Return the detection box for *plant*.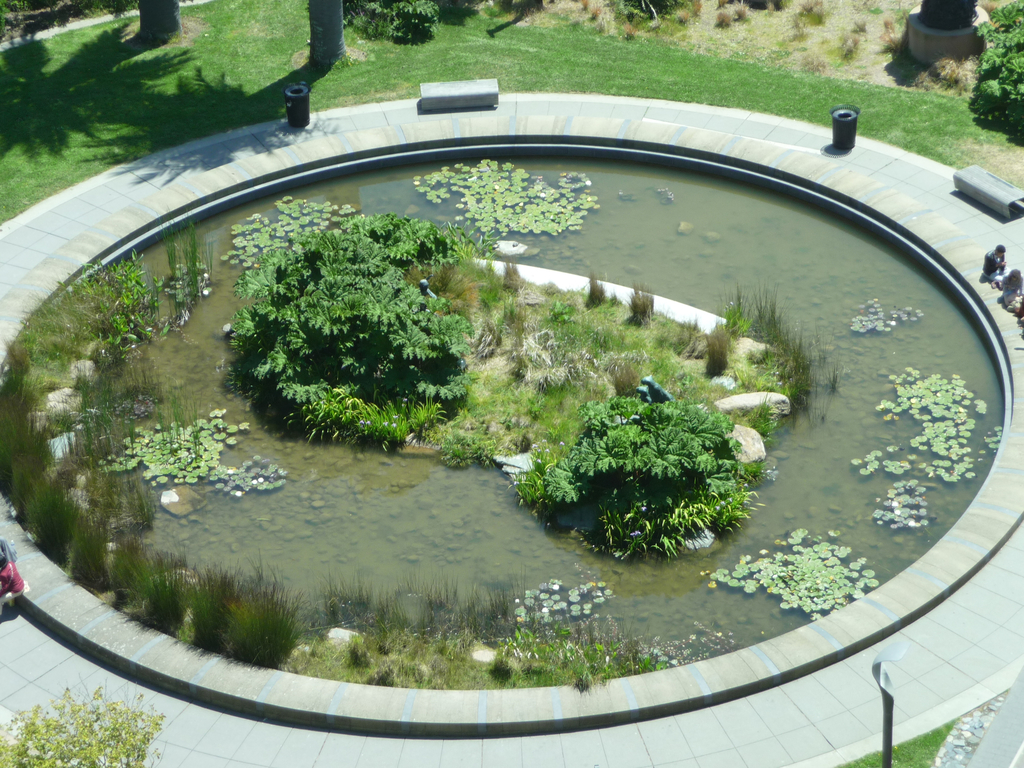
0, 671, 166, 767.
